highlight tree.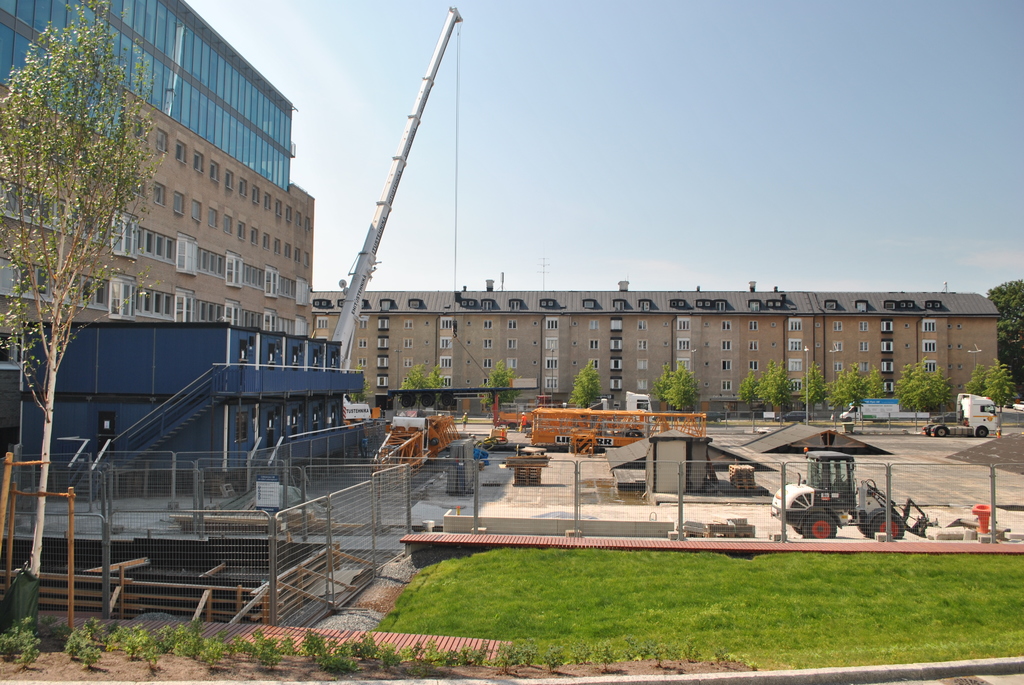
Highlighted region: bbox(981, 365, 1021, 420).
